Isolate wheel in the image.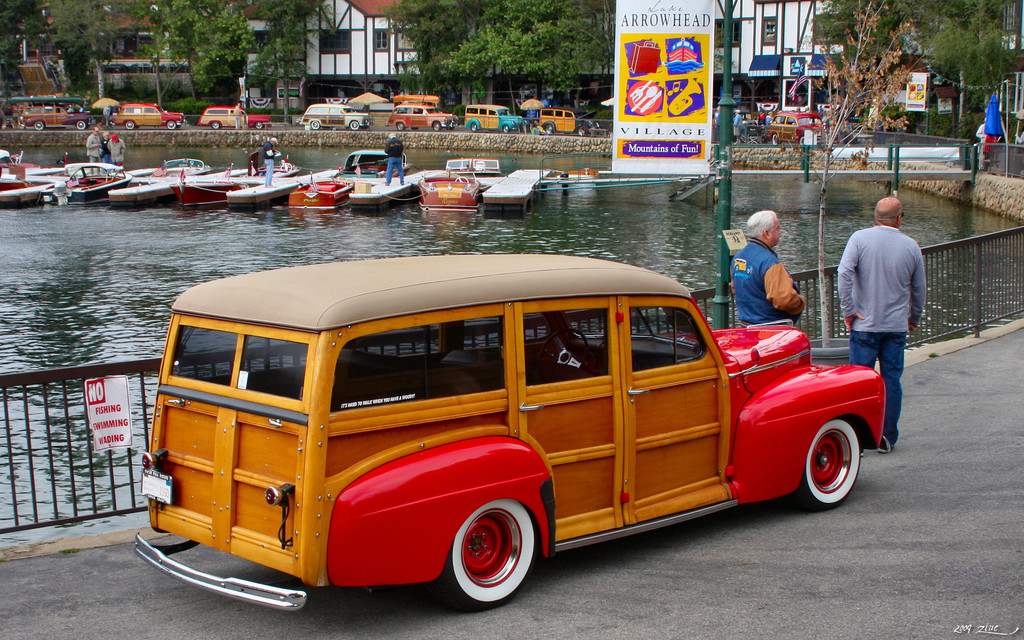
Isolated region: 36:122:46:135.
